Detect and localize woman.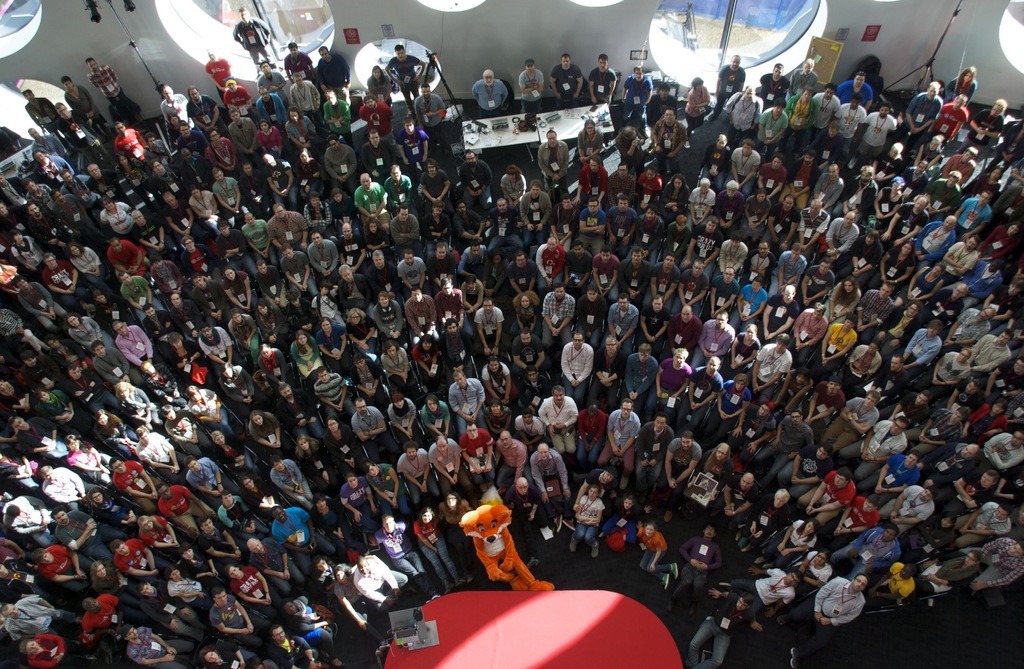
Localized at (728, 276, 769, 336).
